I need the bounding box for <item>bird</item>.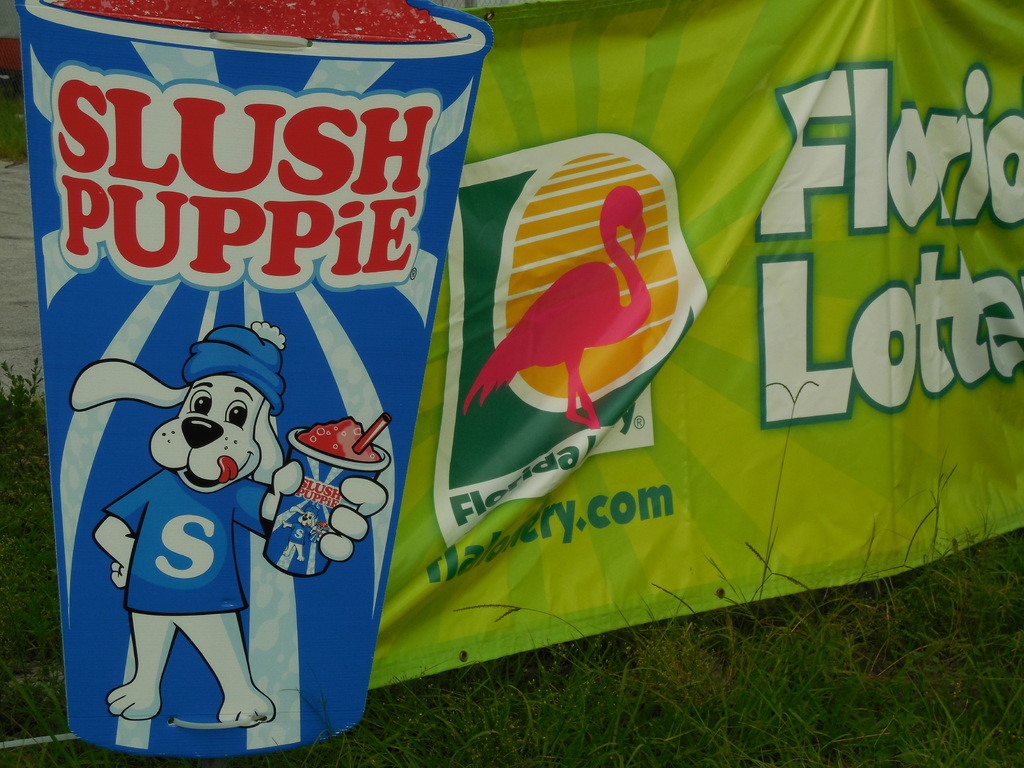
Here it is: x1=455 y1=184 x2=650 y2=435.
